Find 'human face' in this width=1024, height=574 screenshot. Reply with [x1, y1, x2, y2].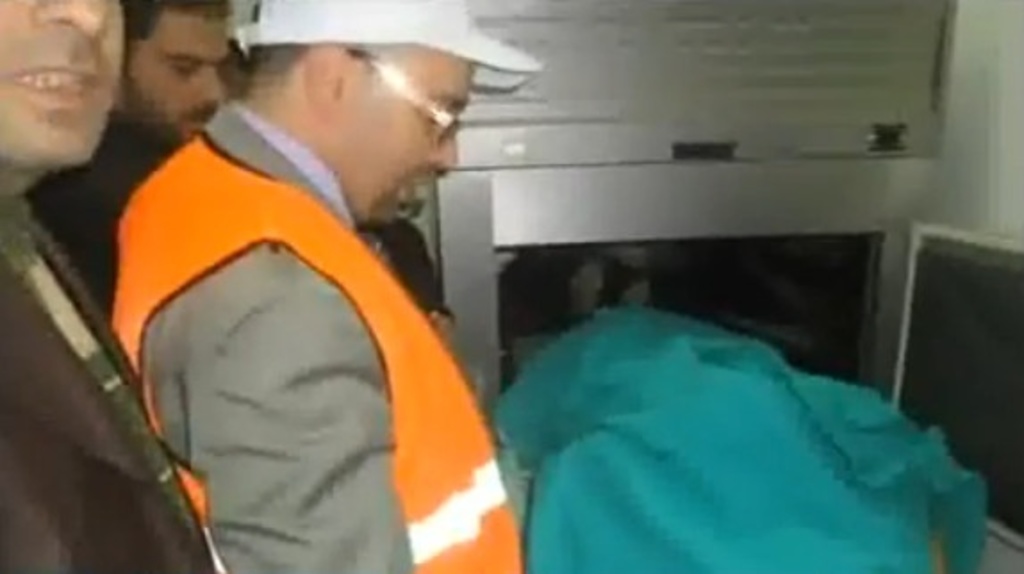
[0, 0, 146, 173].
